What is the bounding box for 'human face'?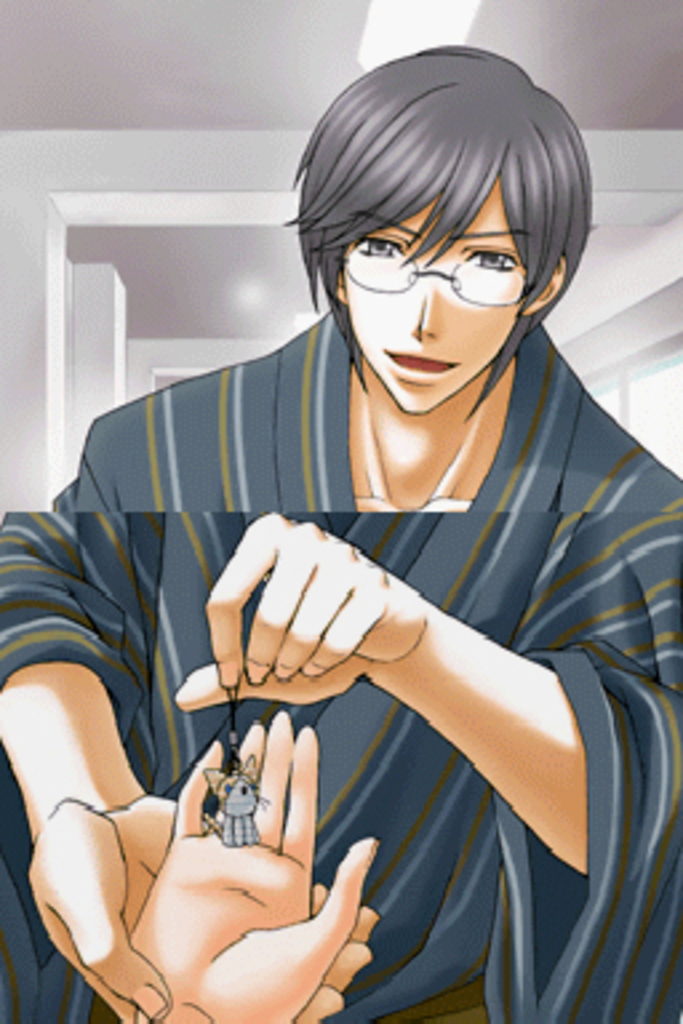
select_region(342, 168, 528, 413).
